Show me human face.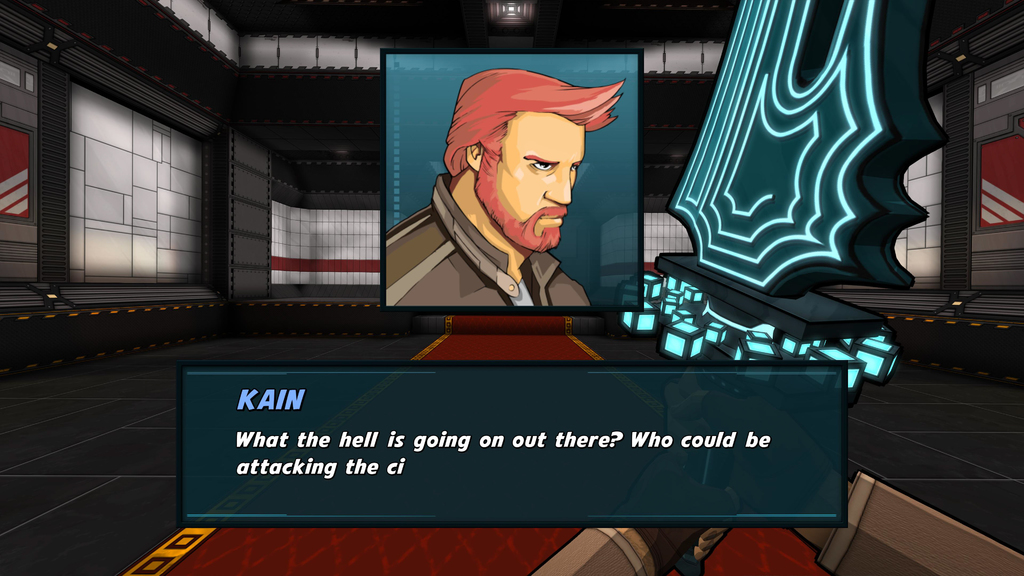
human face is here: 497,113,586,237.
